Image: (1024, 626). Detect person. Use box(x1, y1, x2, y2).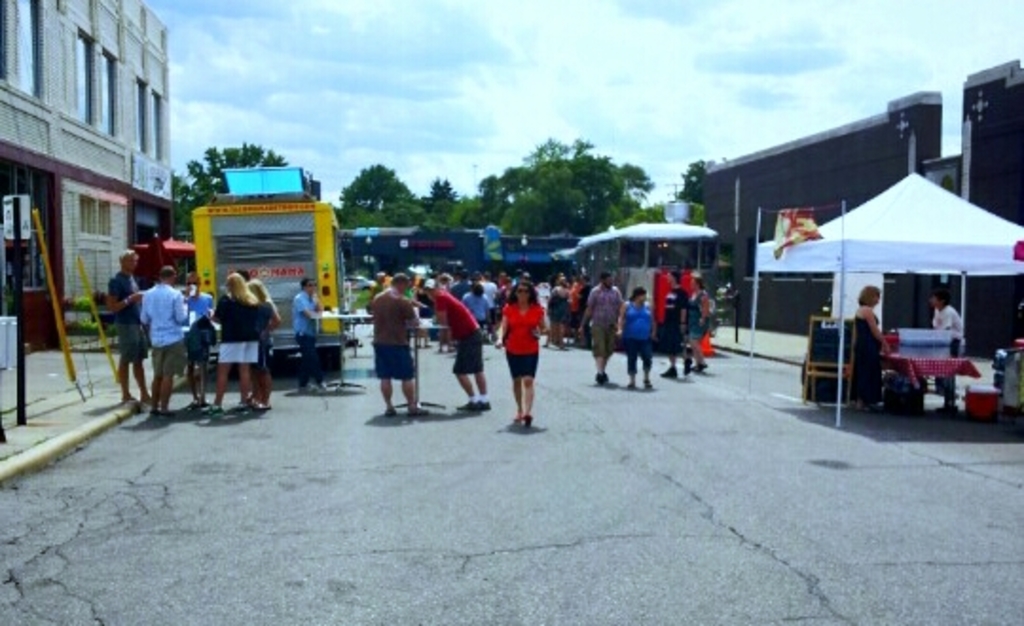
box(935, 288, 960, 408).
